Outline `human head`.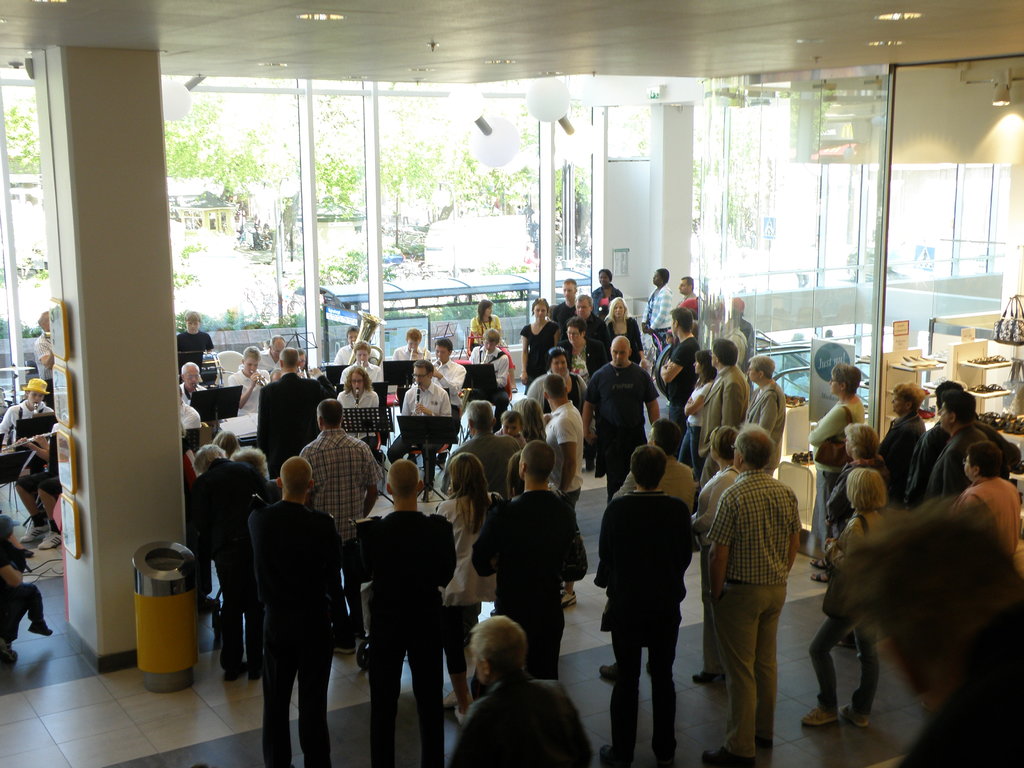
Outline: detection(301, 349, 305, 370).
